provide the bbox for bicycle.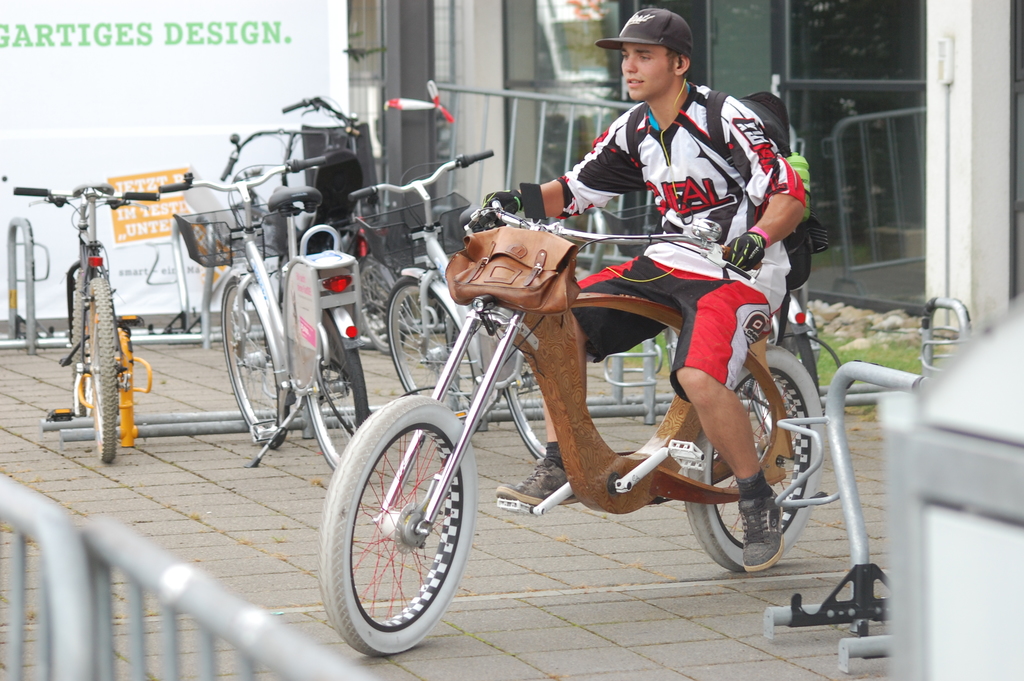
[left=279, top=96, right=413, bottom=349].
